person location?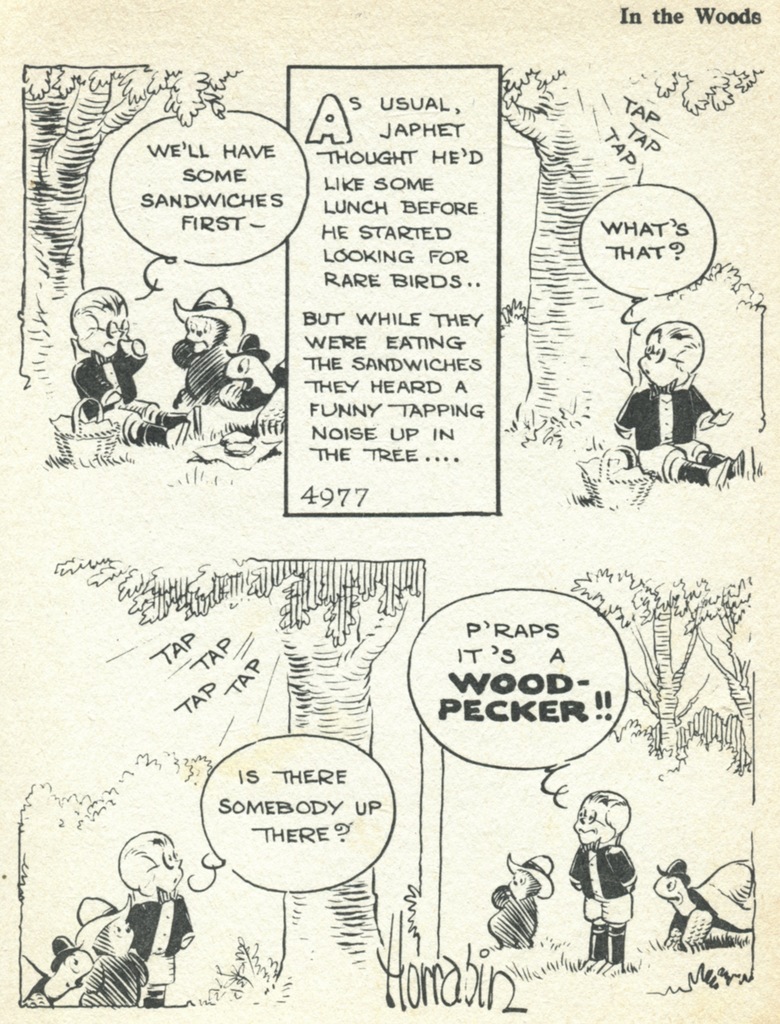
detection(76, 895, 150, 1007)
